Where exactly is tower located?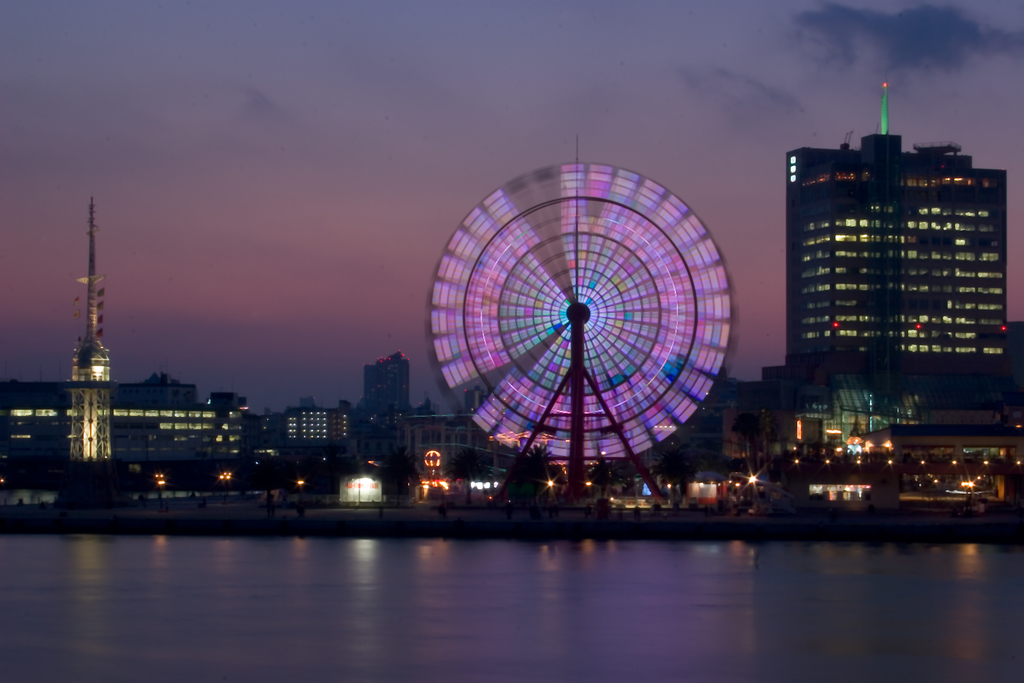
Its bounding box is 64/193/115/378.
